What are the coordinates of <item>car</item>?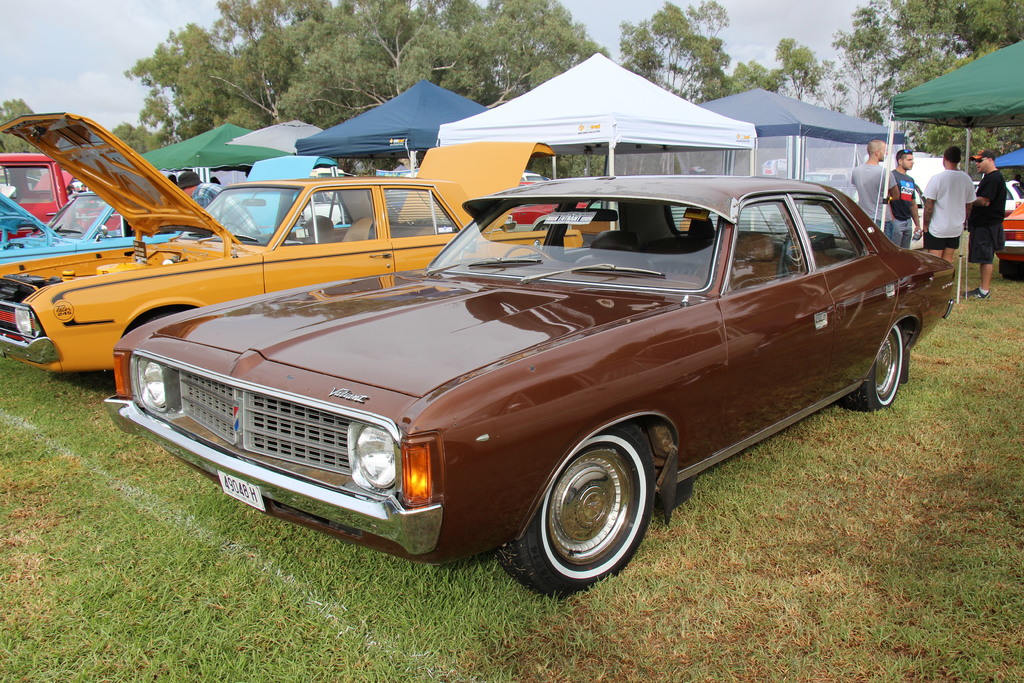
select_region(0, 156, 131, 237).
